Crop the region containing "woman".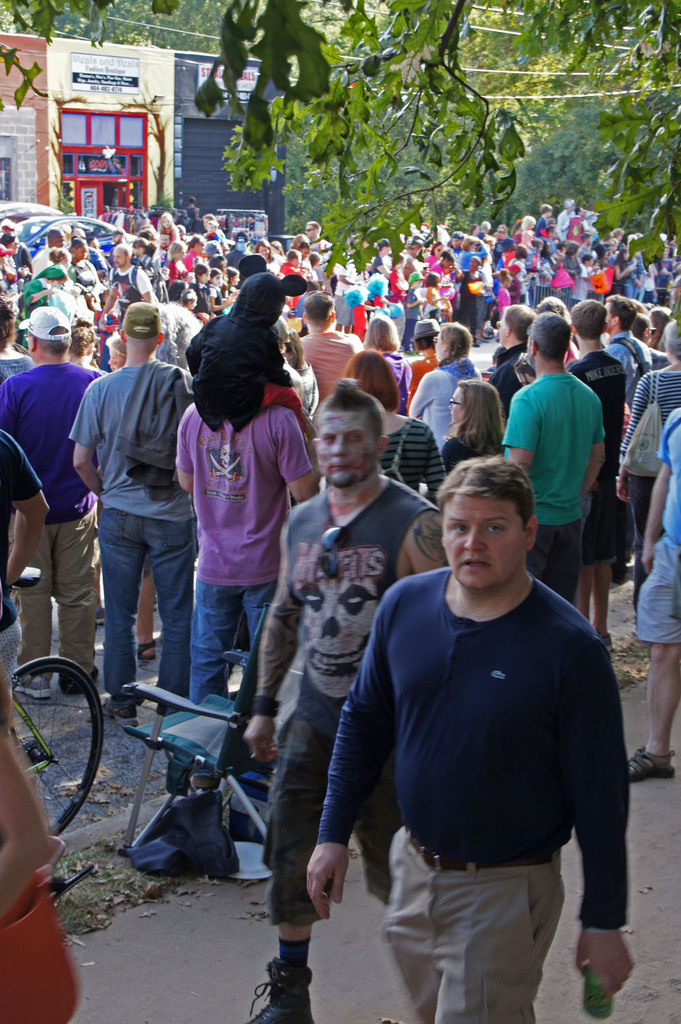
Crop region: {"x1": 609, "y1": 248, "x2": 636, "y2": 296}.
